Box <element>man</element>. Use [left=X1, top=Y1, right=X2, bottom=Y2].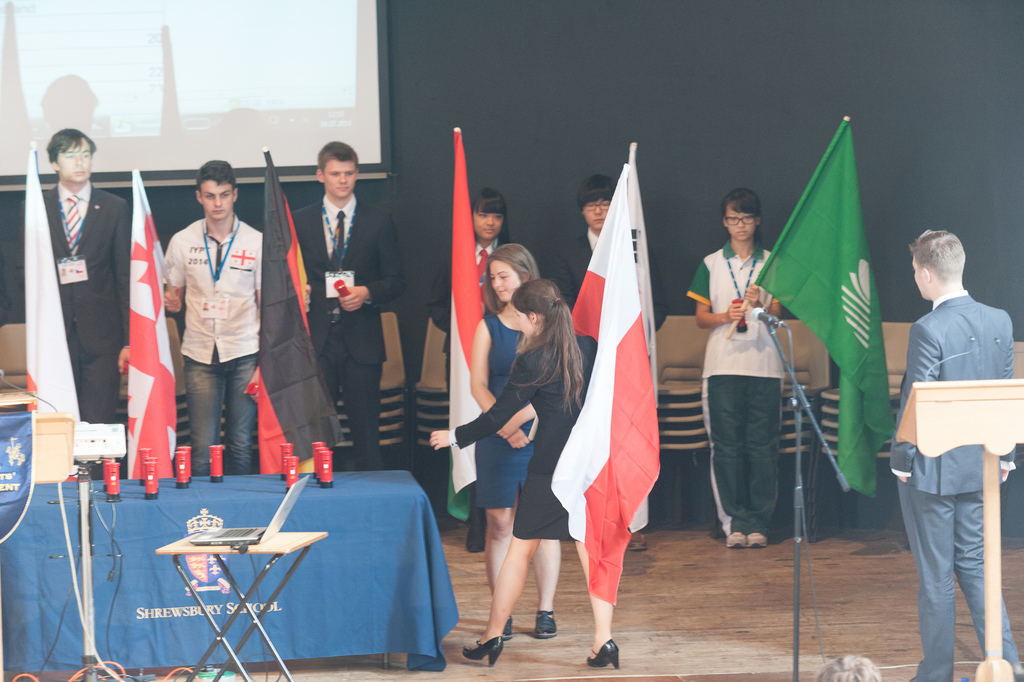
[left=287, top=135, right=410, bottom=476].
